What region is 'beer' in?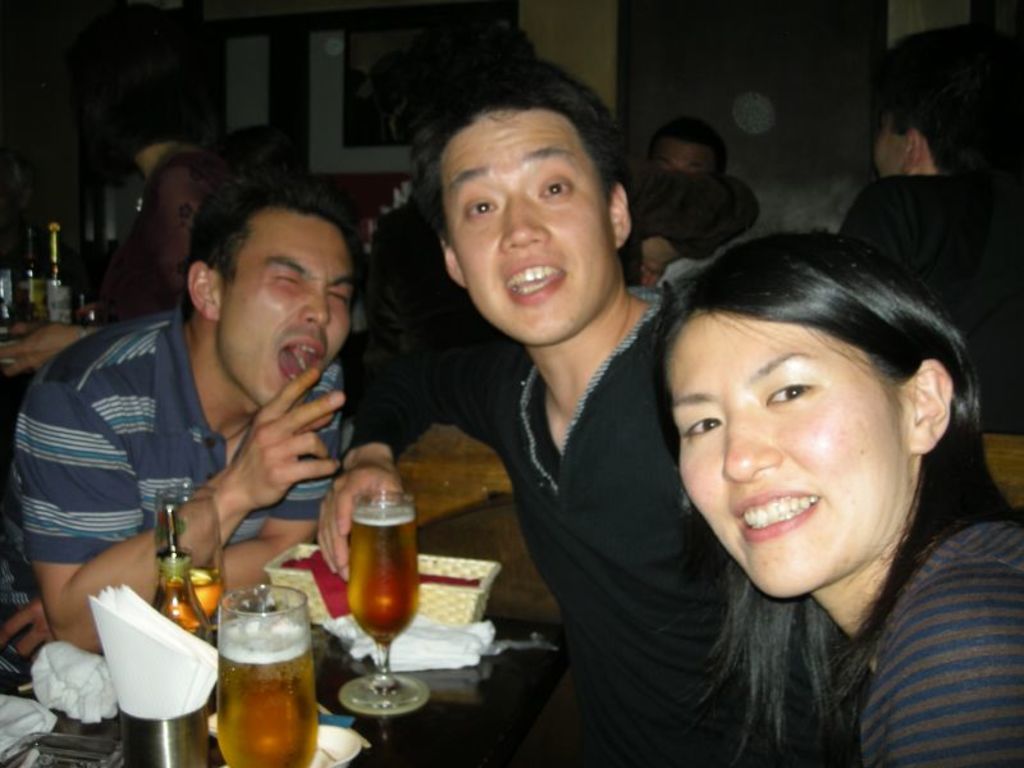
bbox=[211, 607, 326, 767].
